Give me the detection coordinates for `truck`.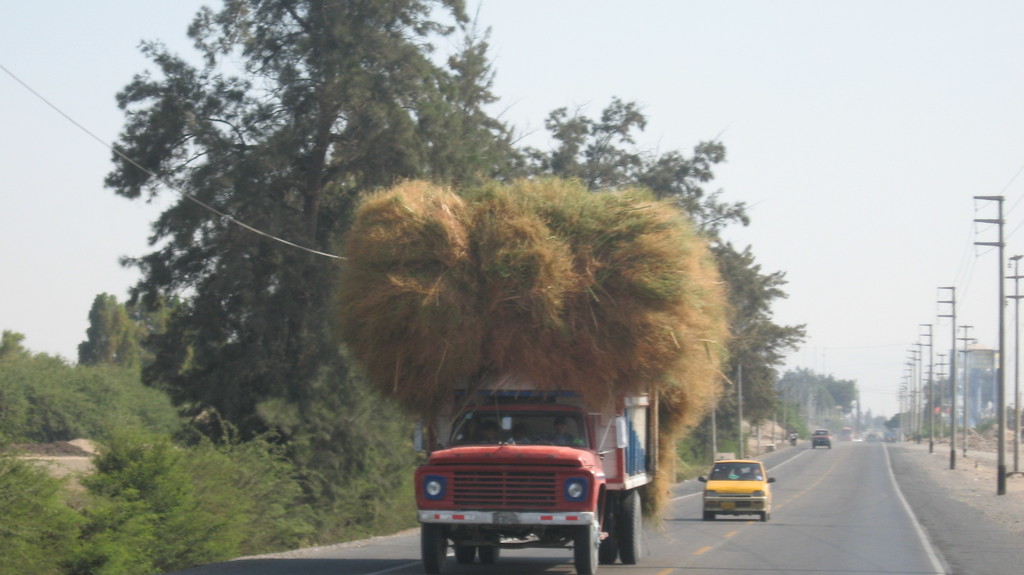
403,369,700,548.
